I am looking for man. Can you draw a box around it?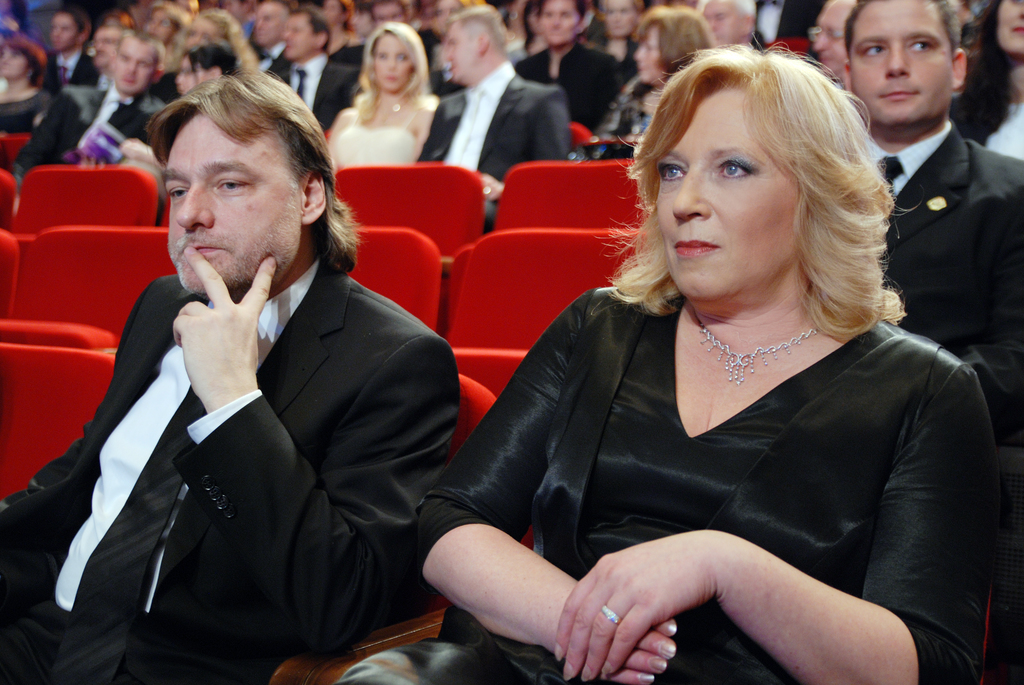
Sure, the bounding box is 417, 6, 572, 232.
